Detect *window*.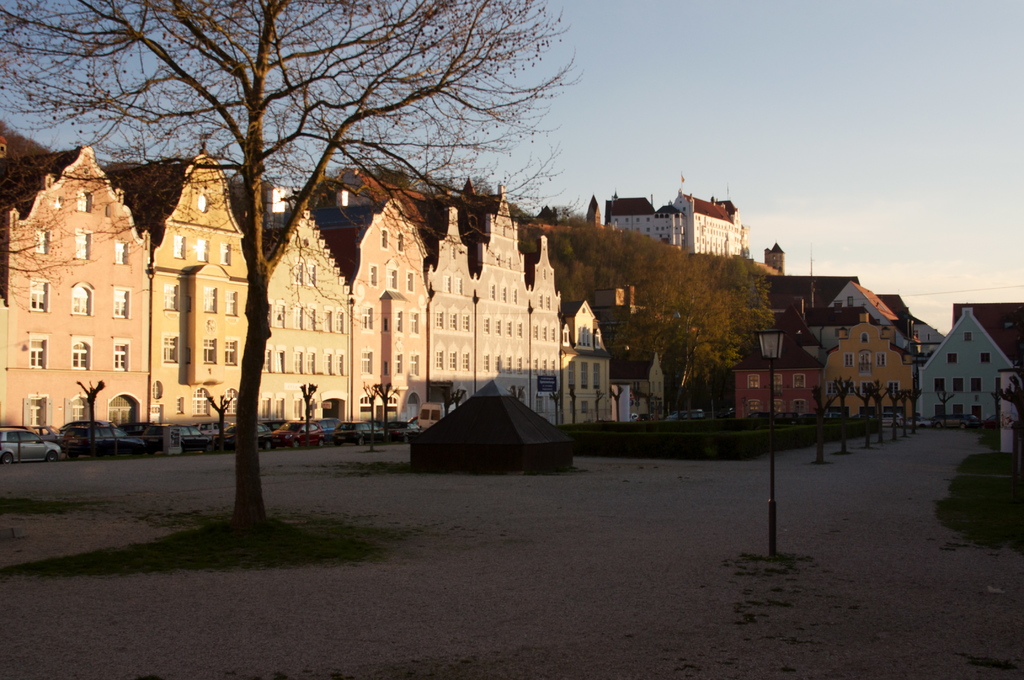
Detected at 69:336:93:372.
